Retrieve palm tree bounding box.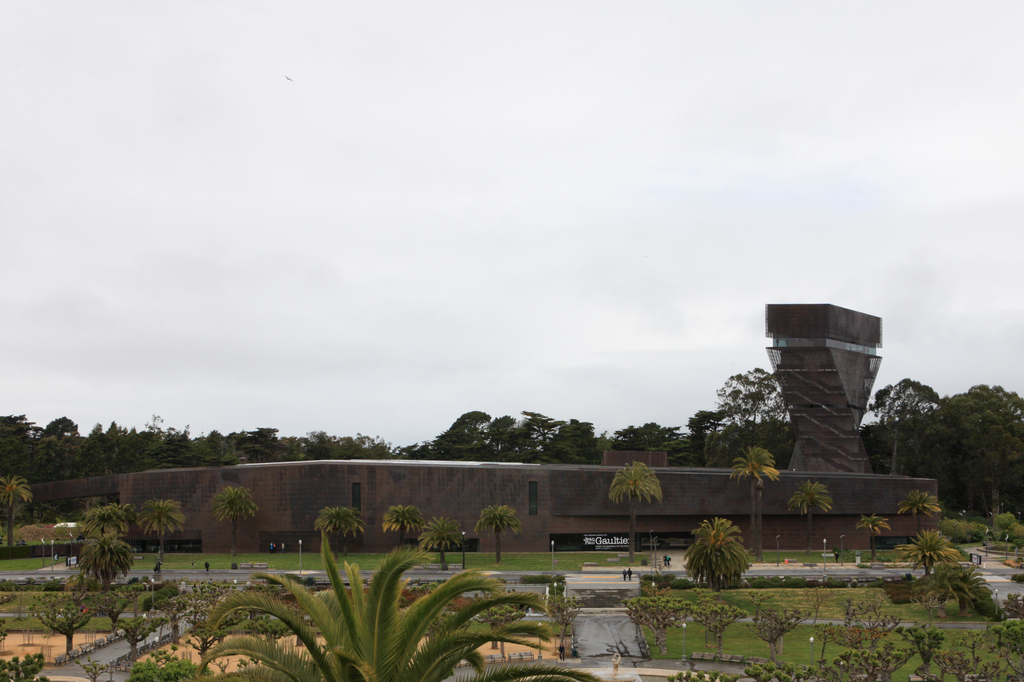
Bounding box: 796, 480, 828, 543.
